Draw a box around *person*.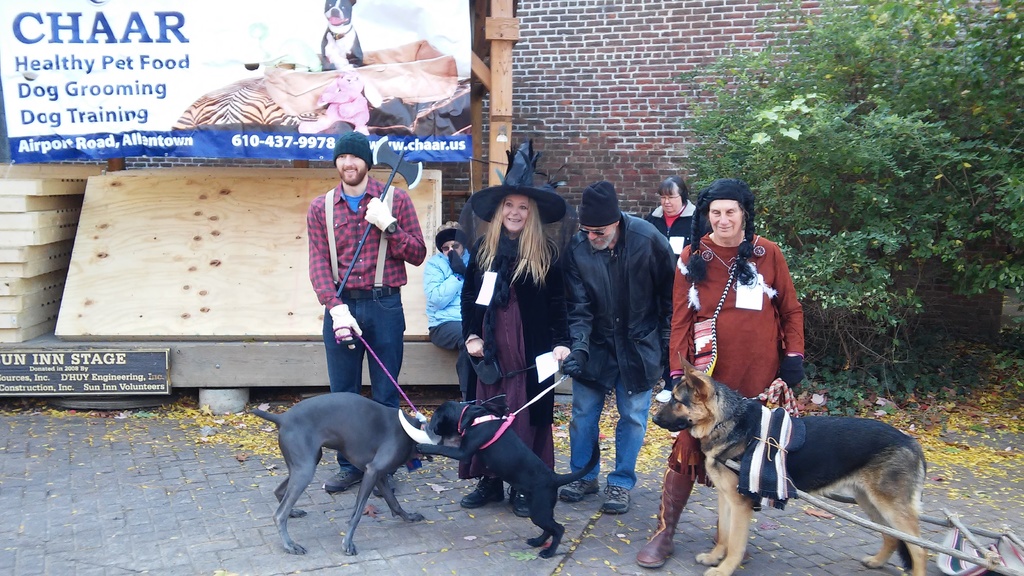
rect(648, 177, 703, 260).
